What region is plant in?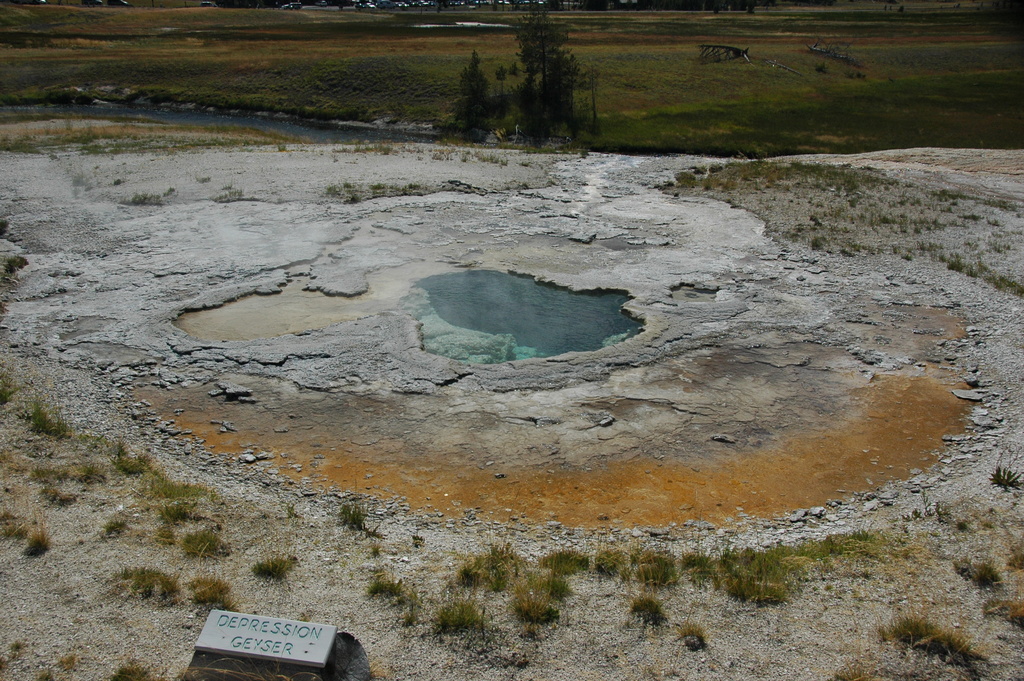
<bbox>991, 447, 1022, 495</bbox>.
